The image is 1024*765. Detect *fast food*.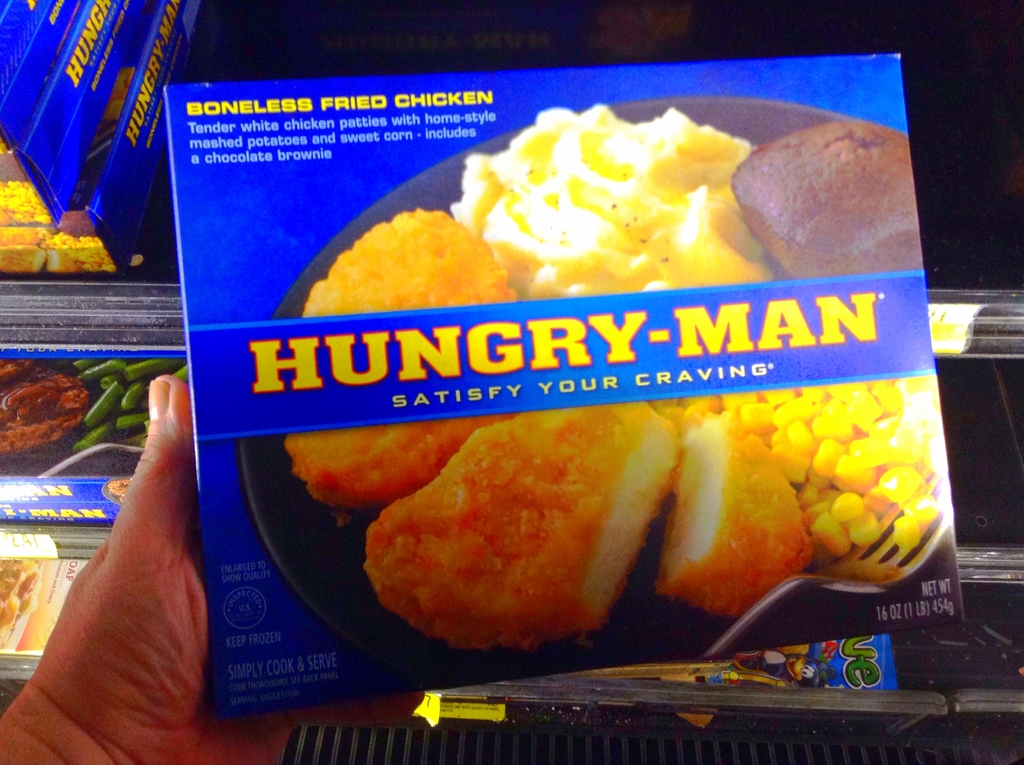
Detection: [703, 367, 935, 562].
